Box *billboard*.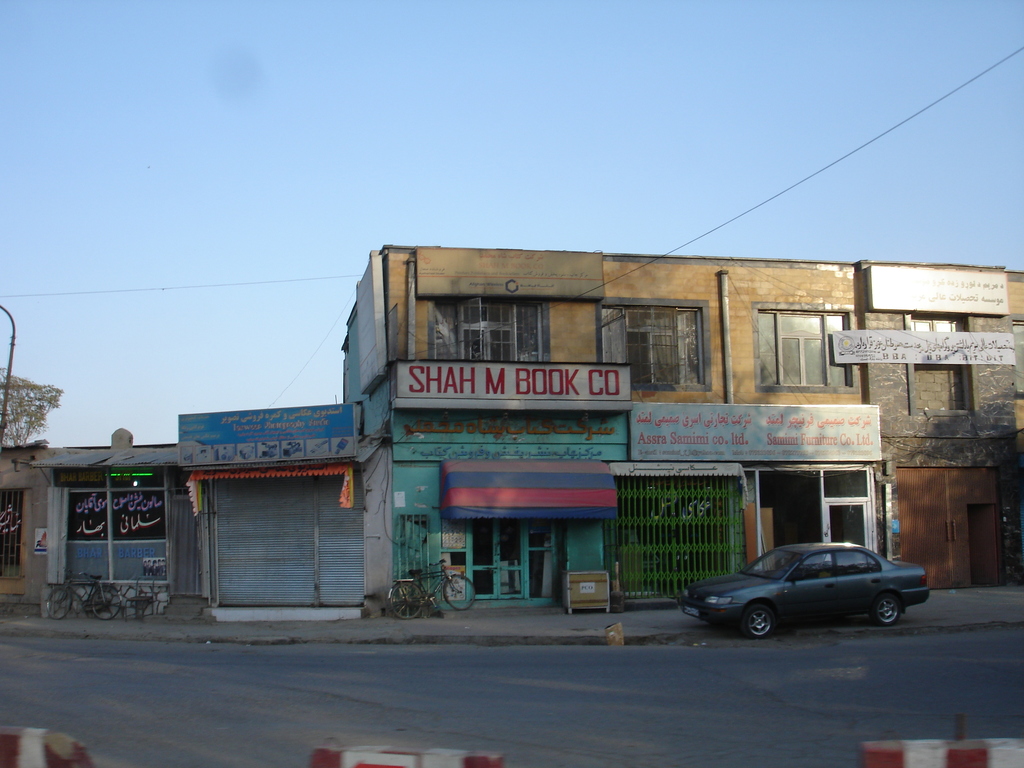
438,461,620,524.
